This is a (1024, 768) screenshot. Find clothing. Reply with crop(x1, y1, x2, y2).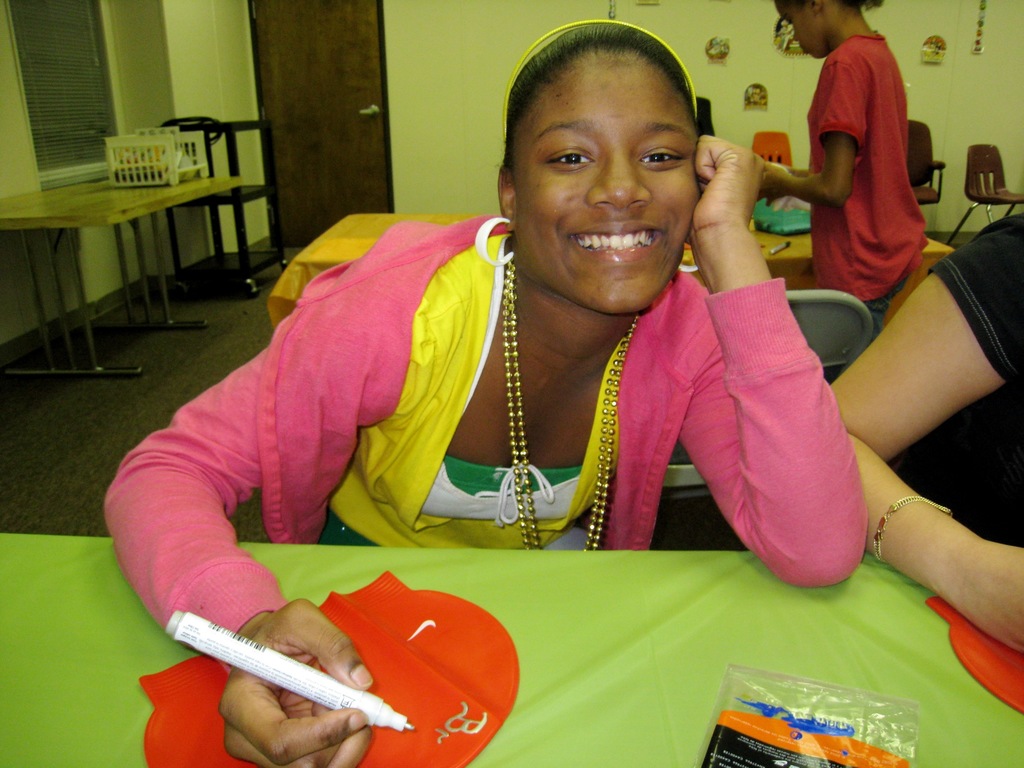
crop(103, 212, 865, 671).
